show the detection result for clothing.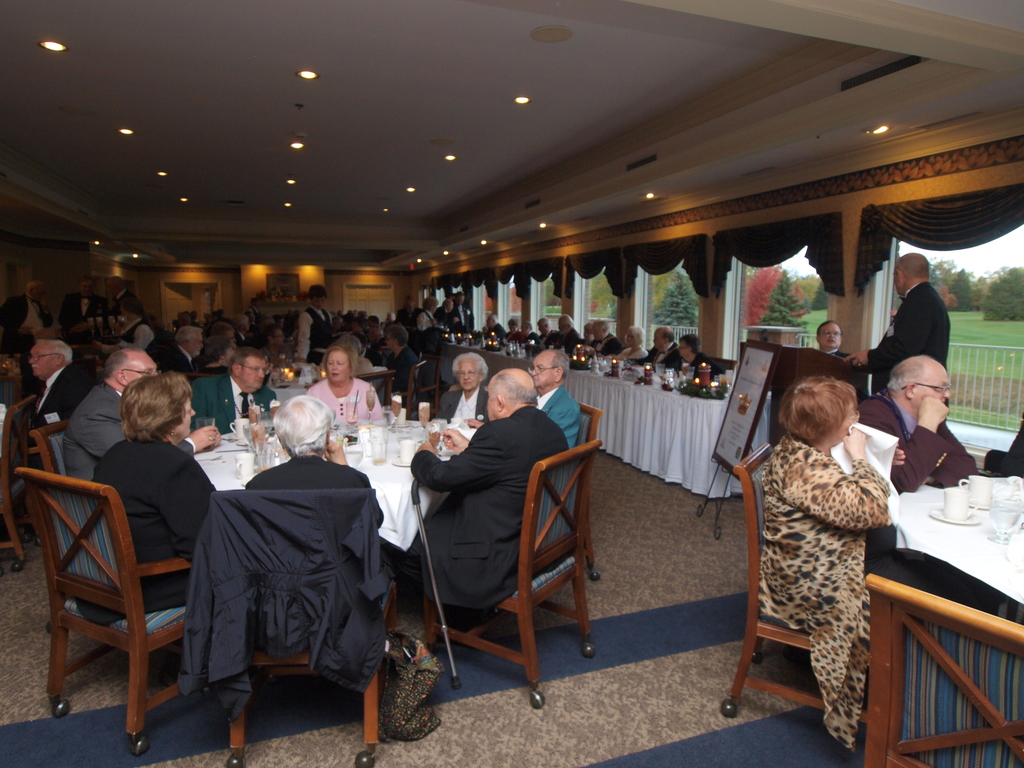
(26,364,90,422).
